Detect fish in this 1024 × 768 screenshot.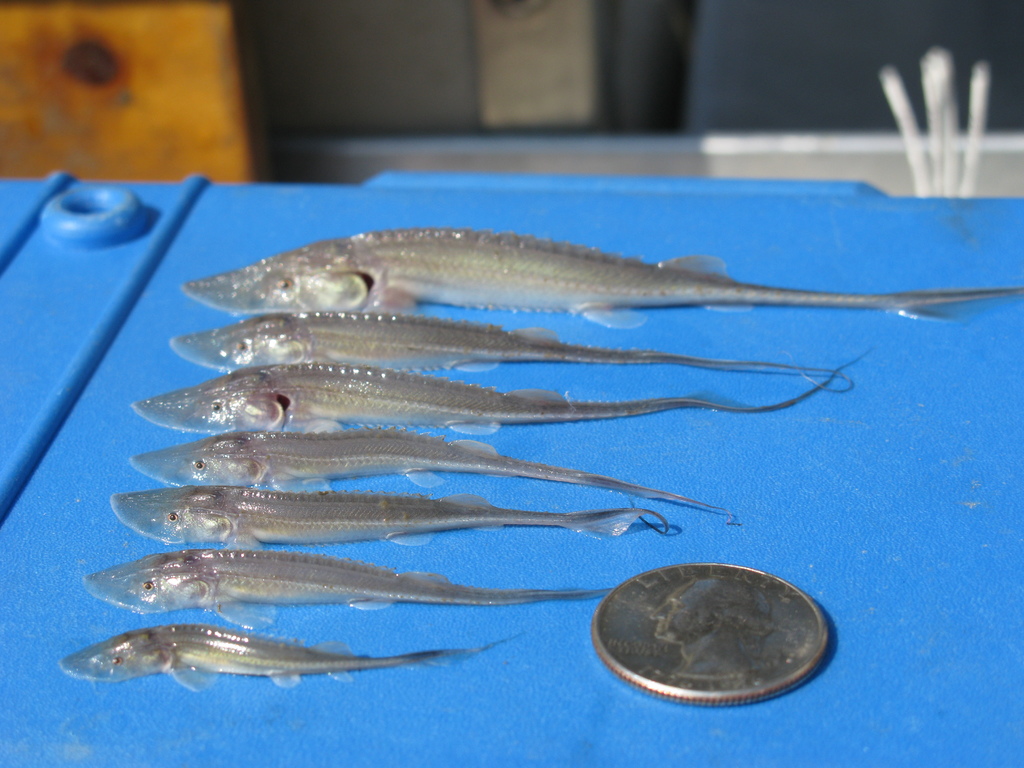
Detection: <box>56,618,513,693</box>.
